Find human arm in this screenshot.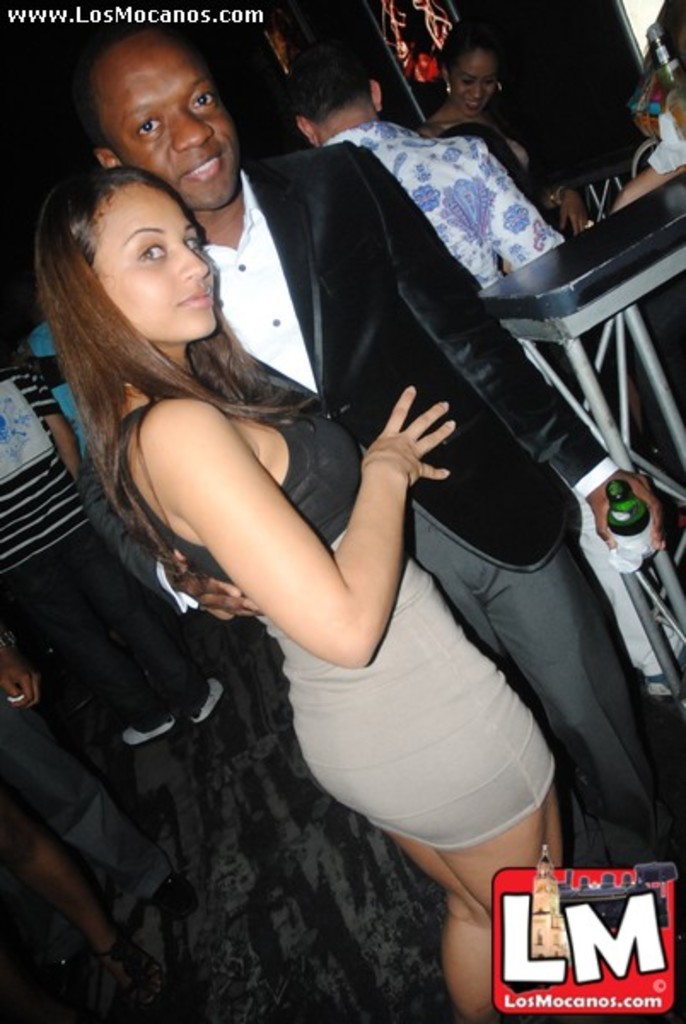
The bounding box for human arm is crop(84, 452, 265, 623).
